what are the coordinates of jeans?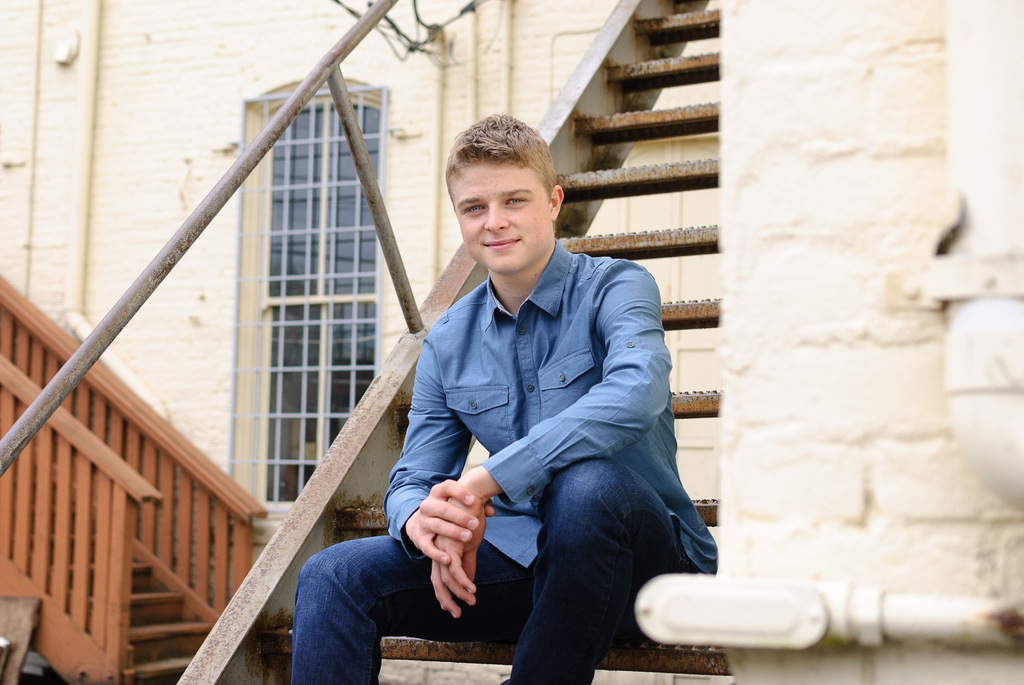
box=[383, 243, 716, 569].
